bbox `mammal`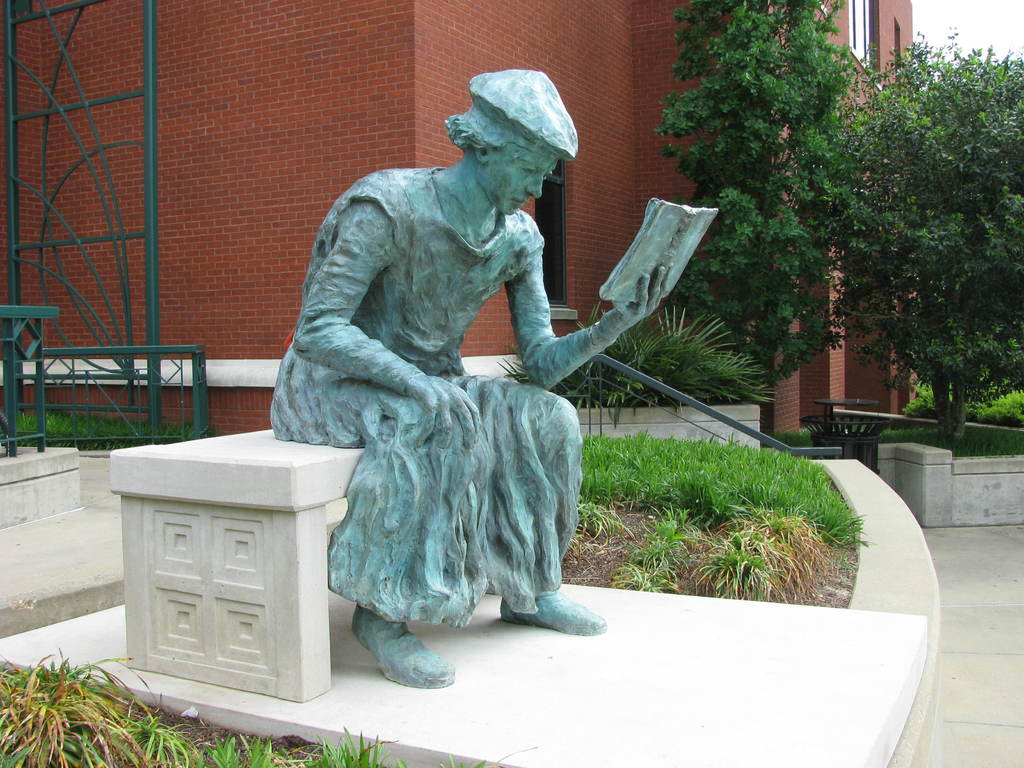
Rect(270, 68, 673, 689)
